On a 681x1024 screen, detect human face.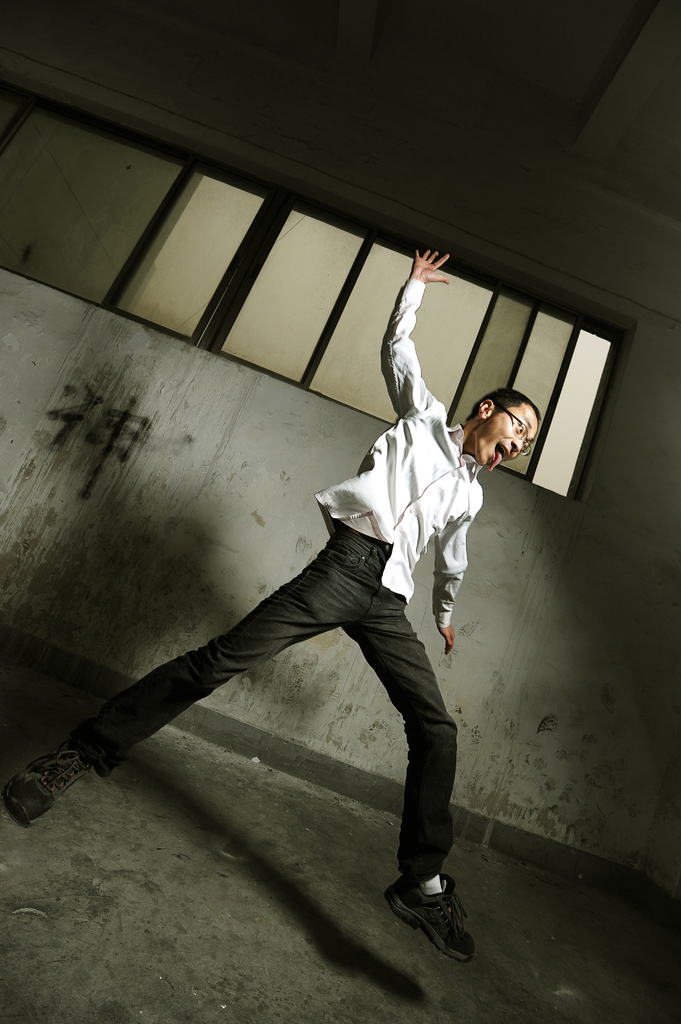
{"left": 477, "top": 413, "right": 541, "bottom": 468}.
